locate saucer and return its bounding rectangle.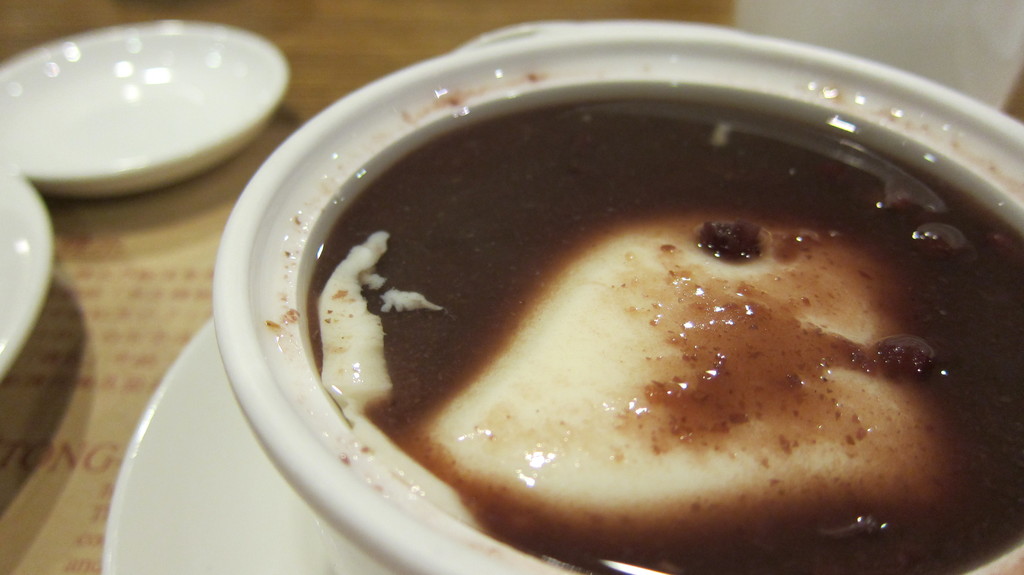
102, 315, 332, 574.
